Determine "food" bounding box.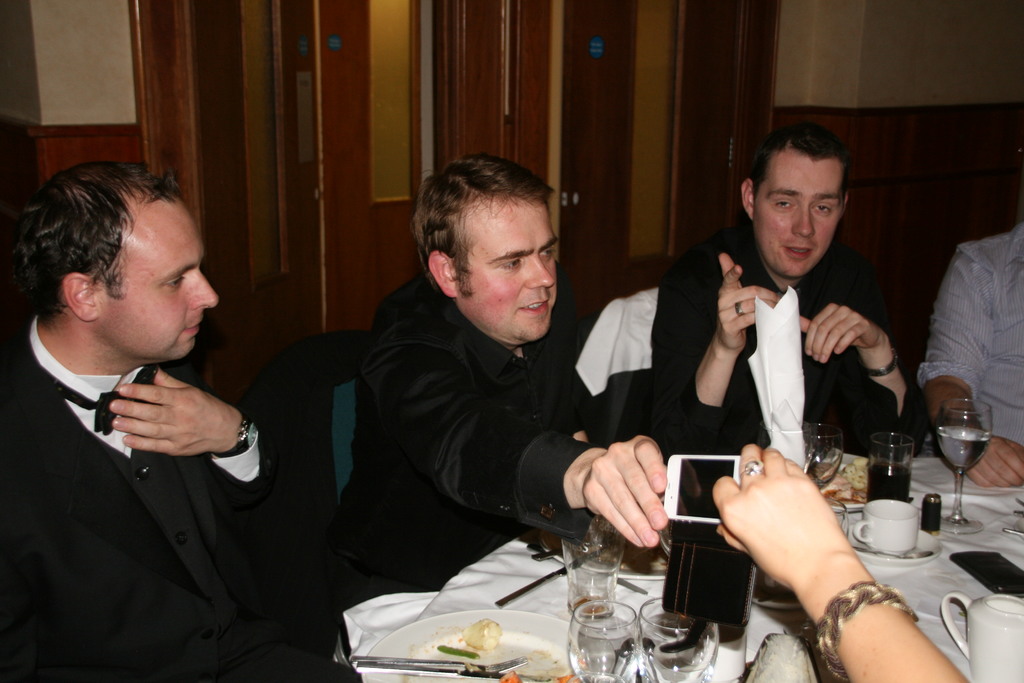
Determined: bbox=[459, 616, 504, 648].
